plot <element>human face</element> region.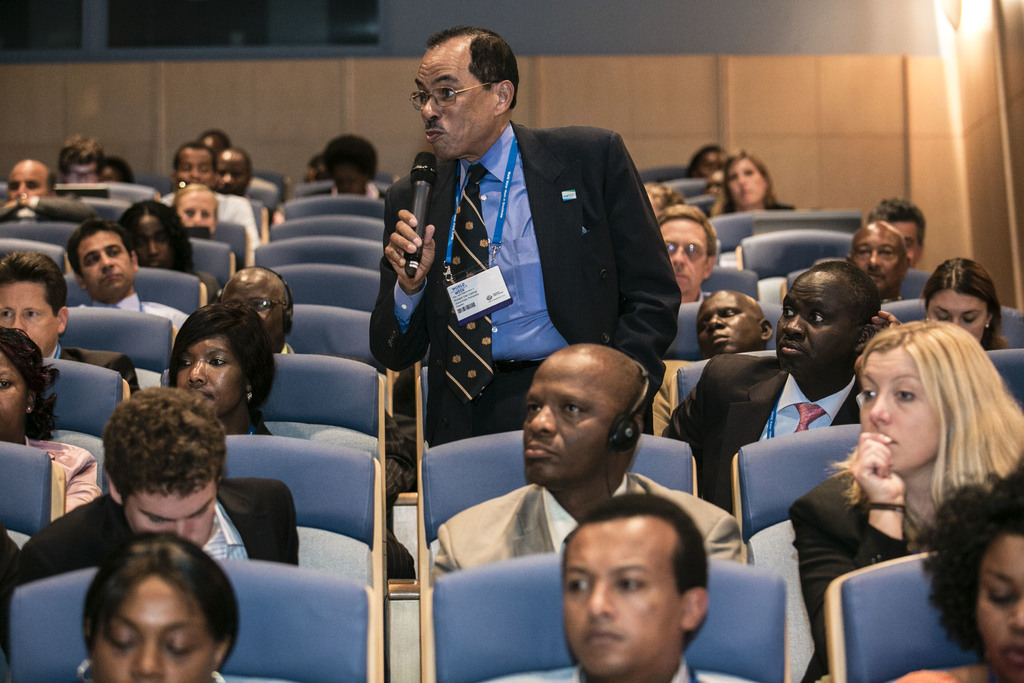
Plotted at Rect(696, 150, 722, 175).
